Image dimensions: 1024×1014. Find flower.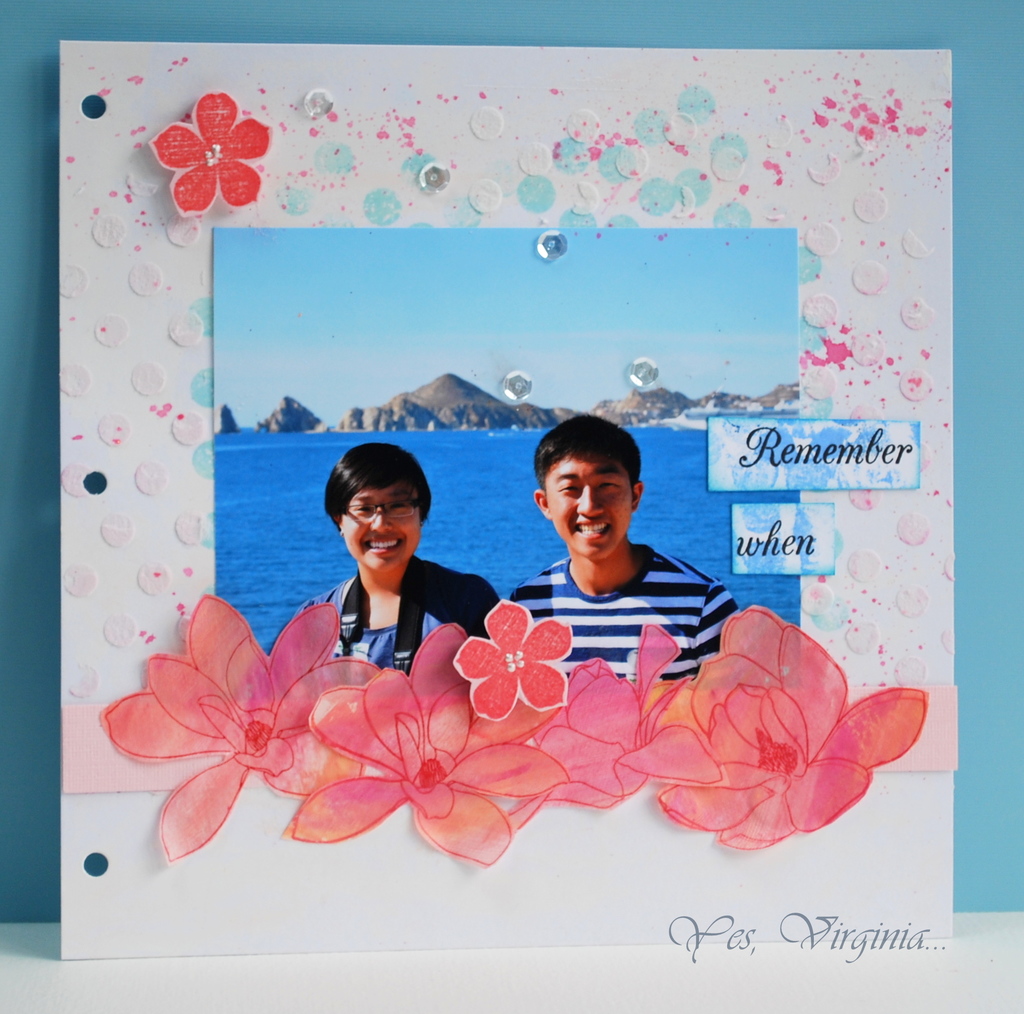
region(277, 617, 570, 874).
